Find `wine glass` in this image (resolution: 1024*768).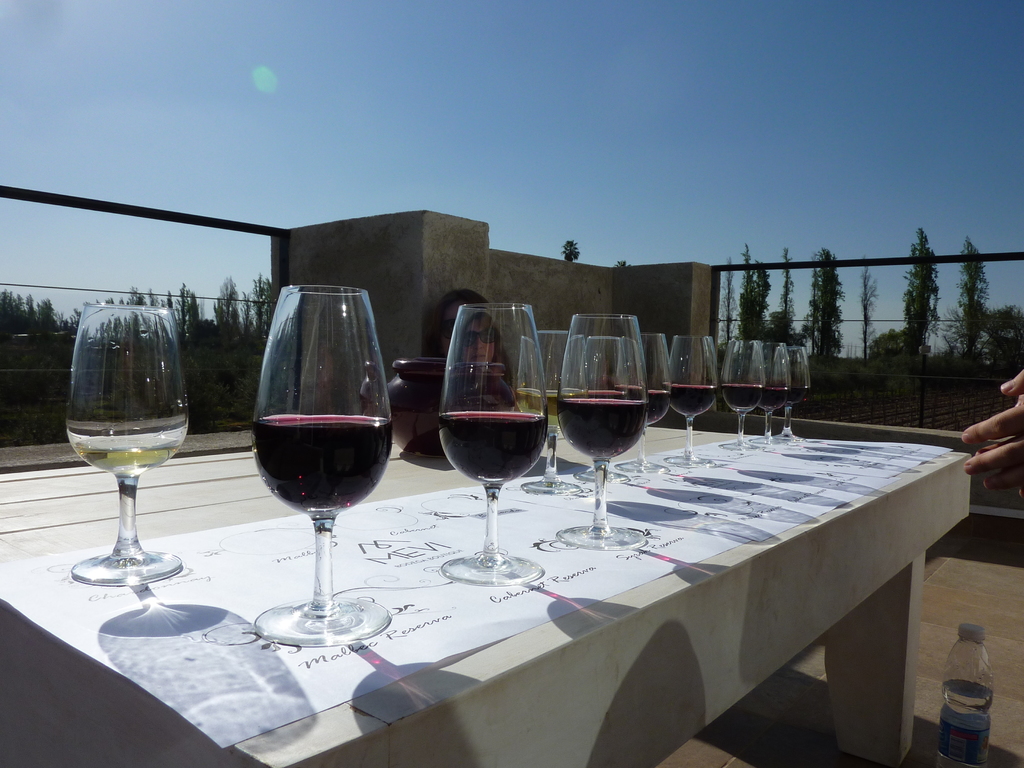
<bbox>65, 303, 189, 587</bbox>.
